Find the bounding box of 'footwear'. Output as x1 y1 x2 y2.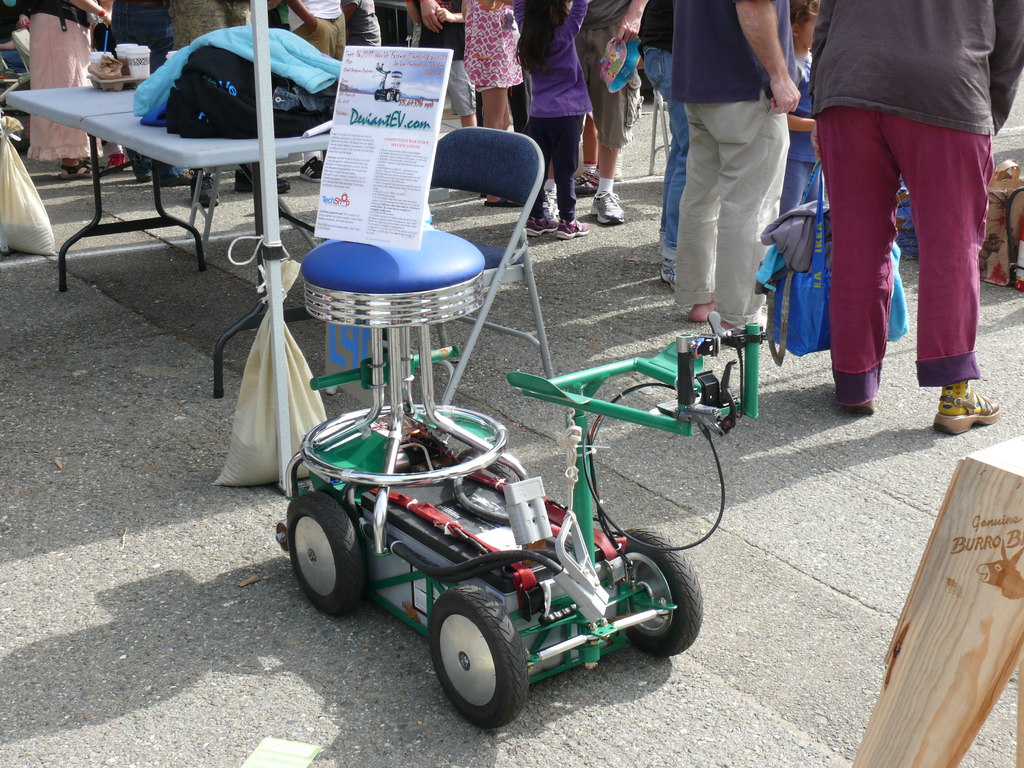
543 189 557 214.
